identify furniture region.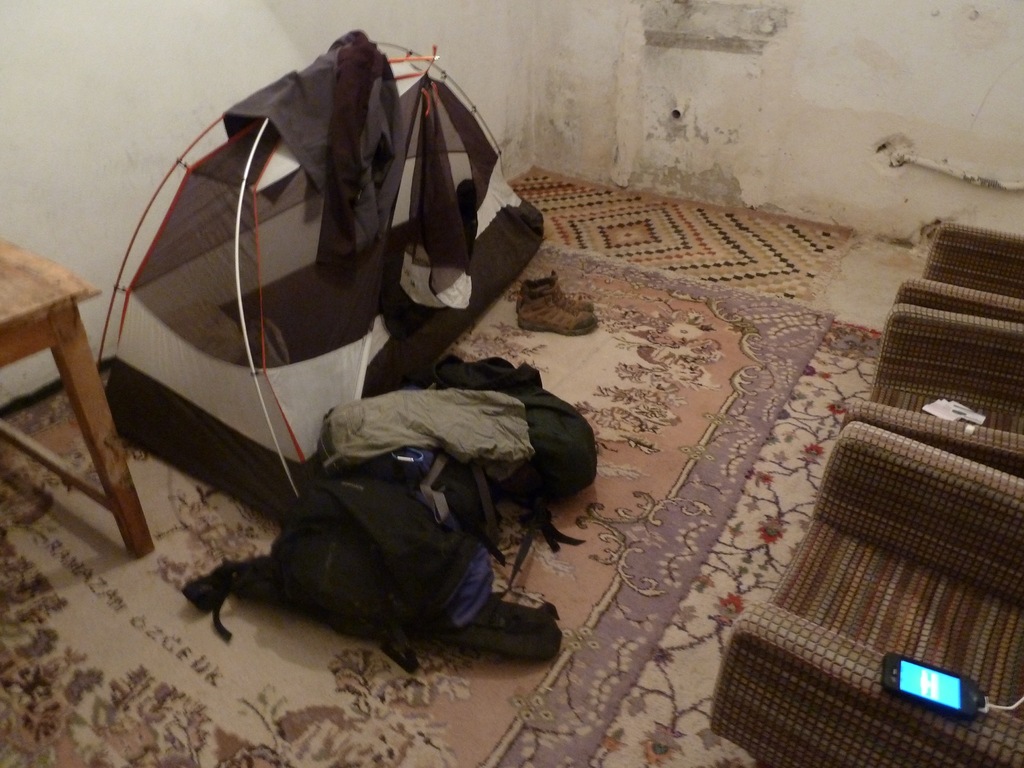
Region: left=710, top=420, right=1023, bottom=767.
